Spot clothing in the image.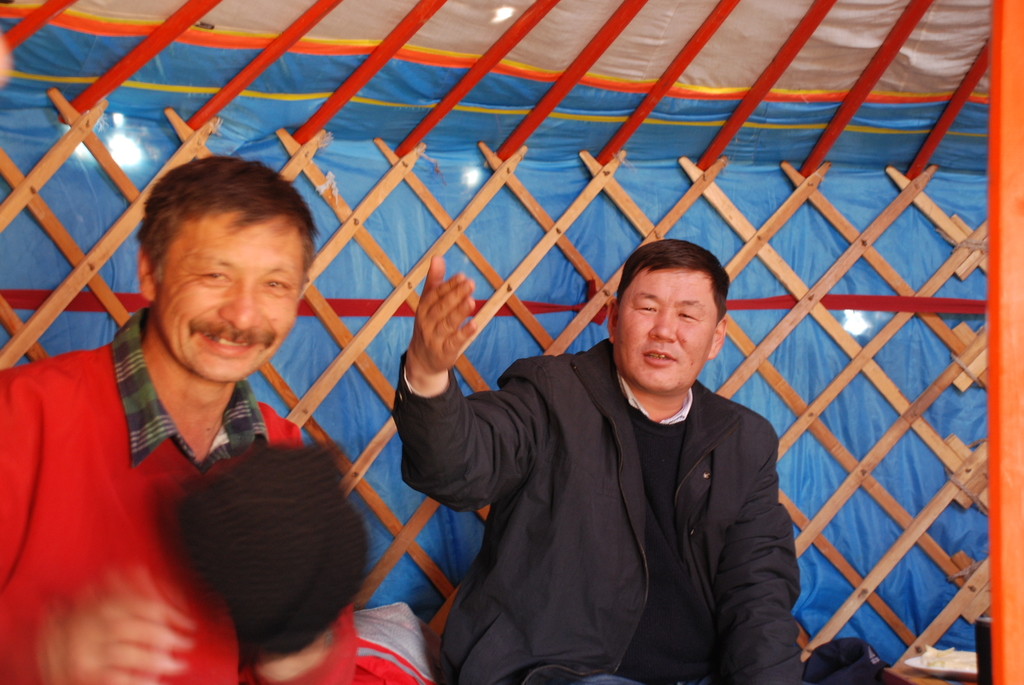
clothing found at box(10, 283, 346, 670).
